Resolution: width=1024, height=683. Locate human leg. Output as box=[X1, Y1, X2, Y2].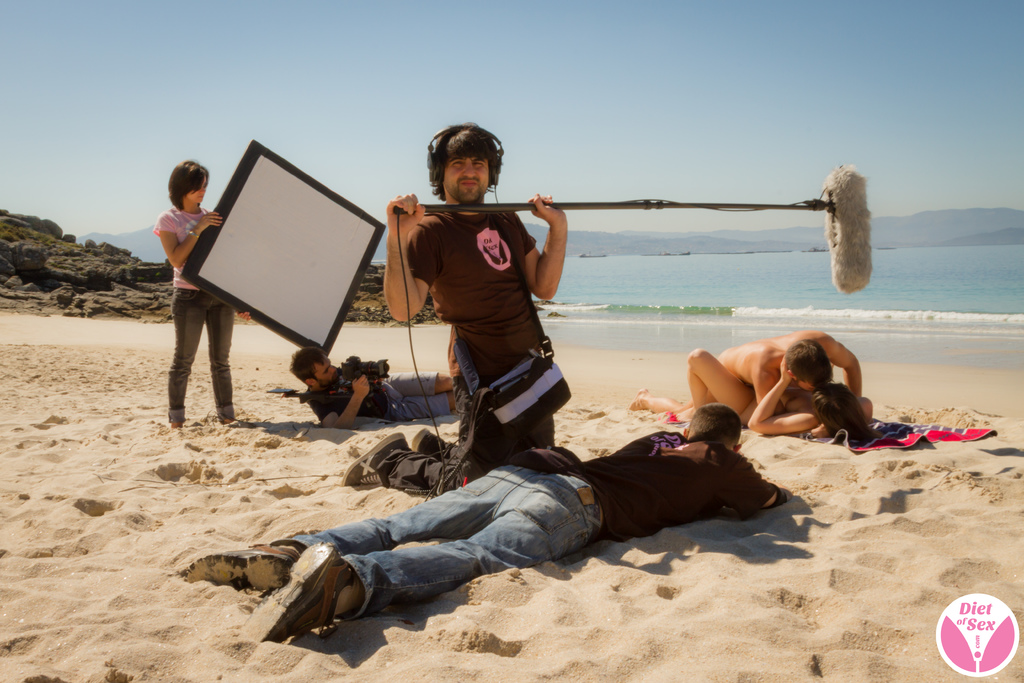
box=[350, 378, 550, 488].
